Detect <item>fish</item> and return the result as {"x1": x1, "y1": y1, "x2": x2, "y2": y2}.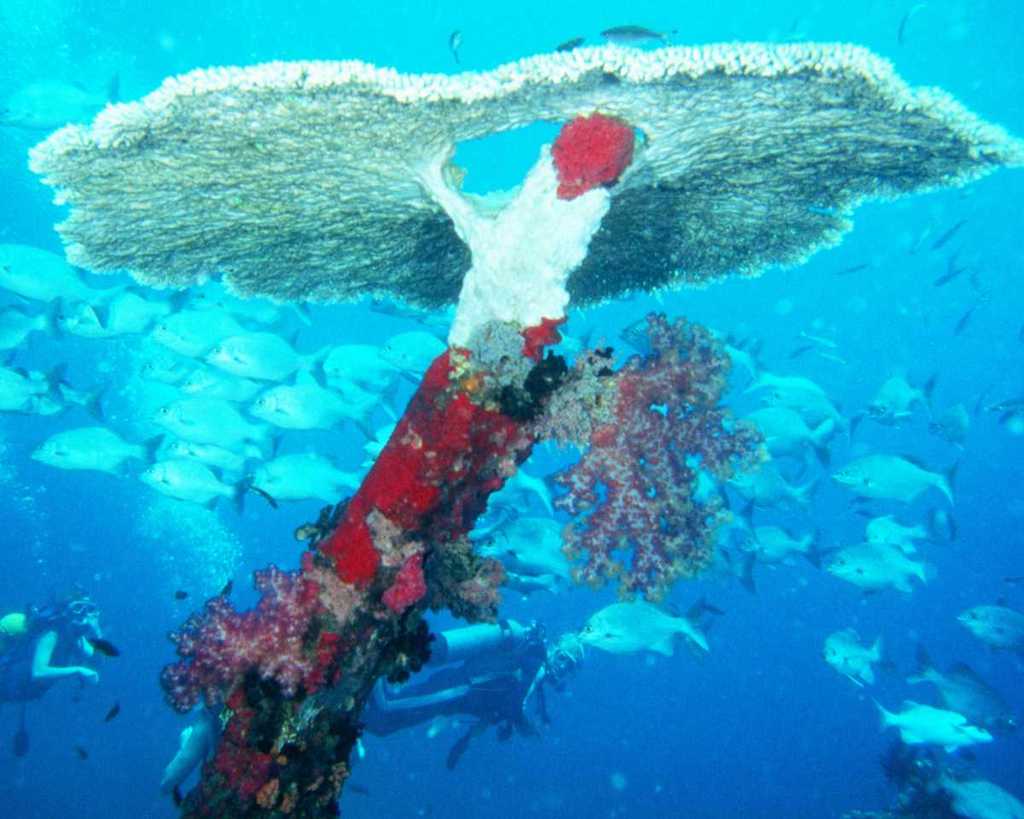
{"x1": 735, "y1": 517, "x2": 827, "y2": 571}.
